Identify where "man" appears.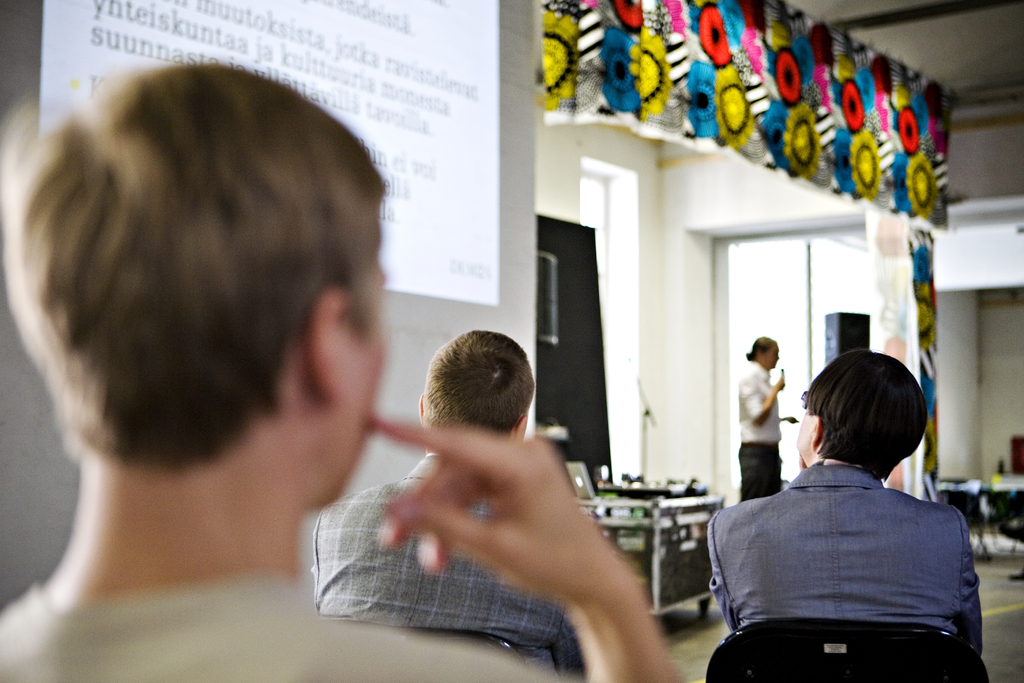
Appears at box=[0, 63, 570, 682].
